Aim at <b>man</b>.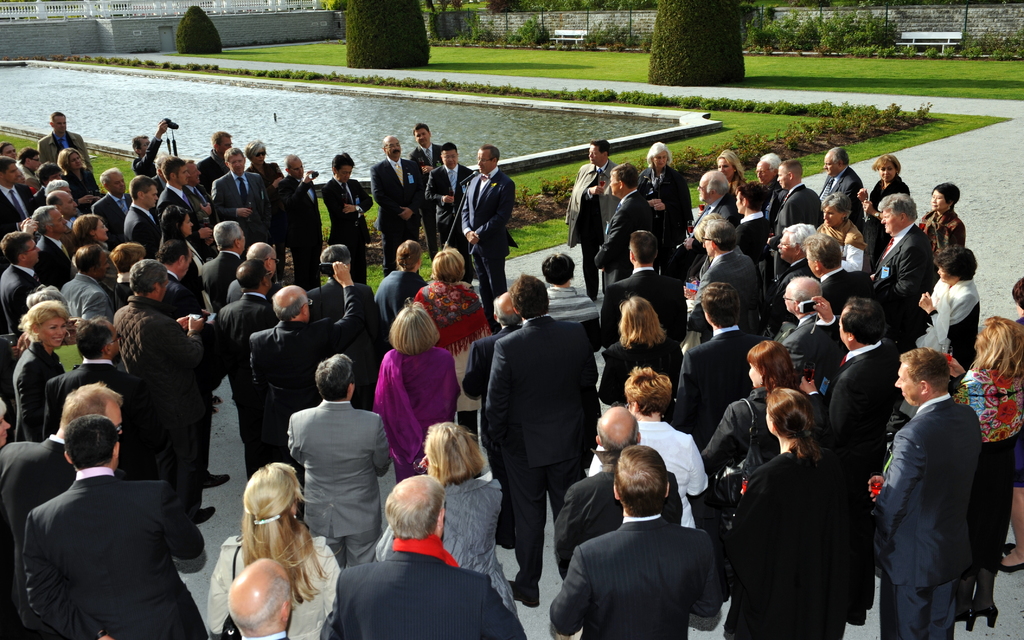
Aimed at 16, 144, 44, 190.
